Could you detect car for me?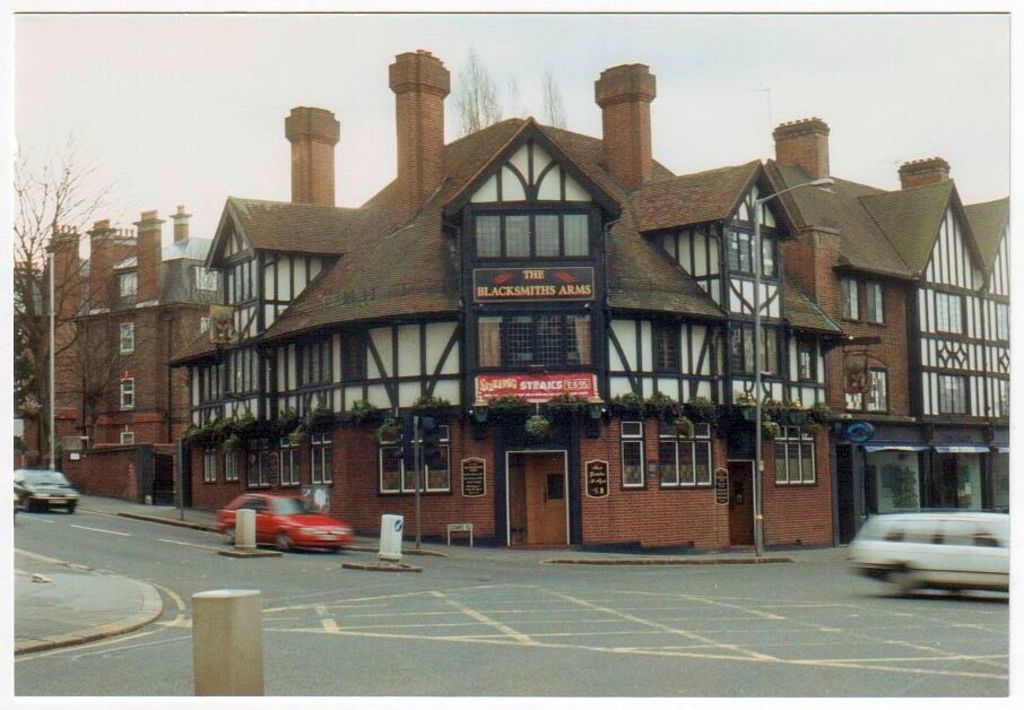
Detection result: 845 504 1021 594.
